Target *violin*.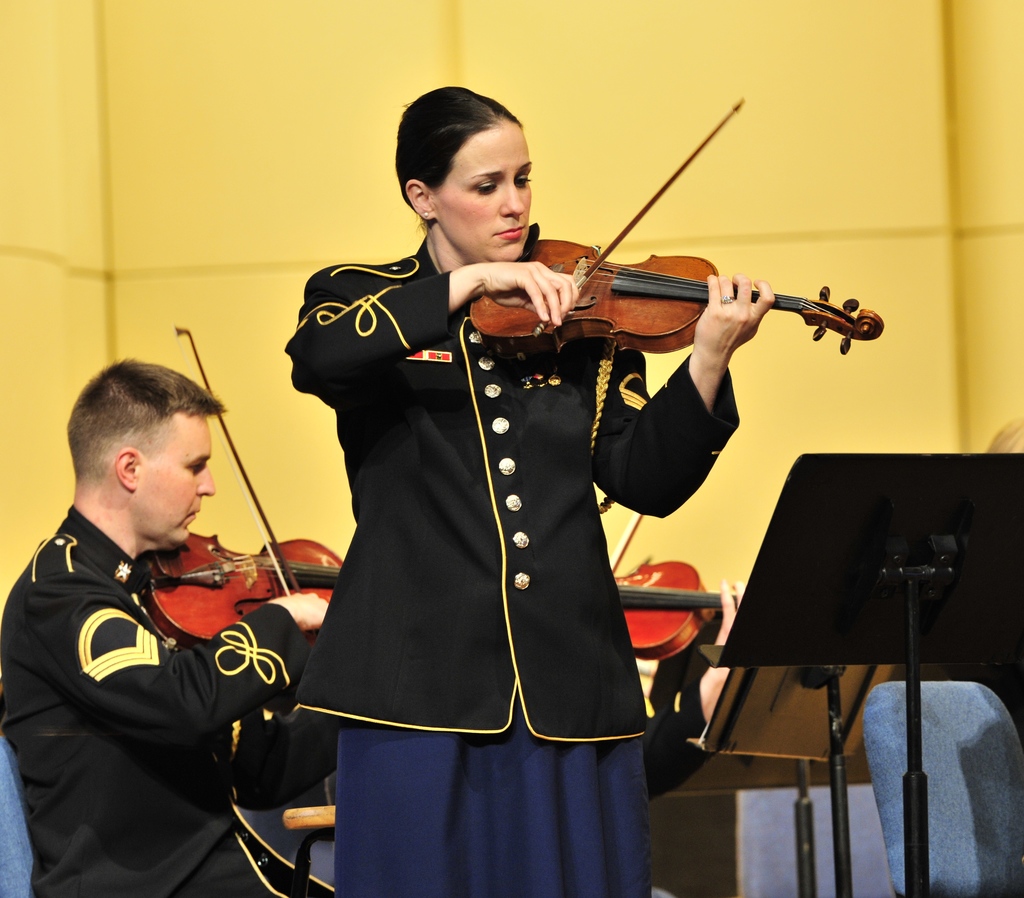
Target region: [124, 322, 349, 674].
